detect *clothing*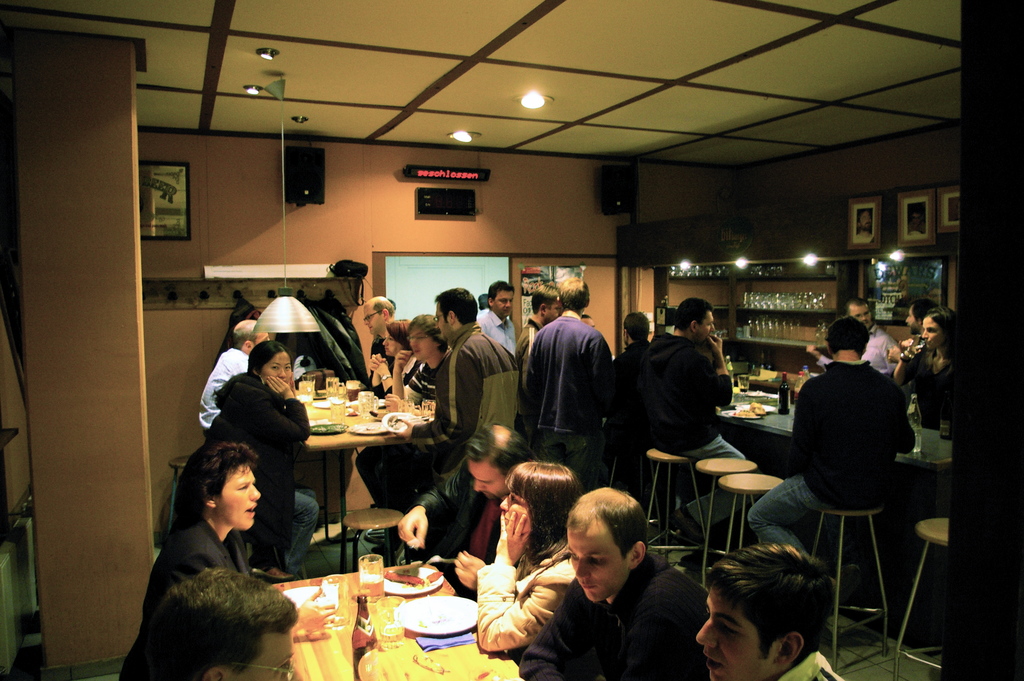
477/309/517/357
